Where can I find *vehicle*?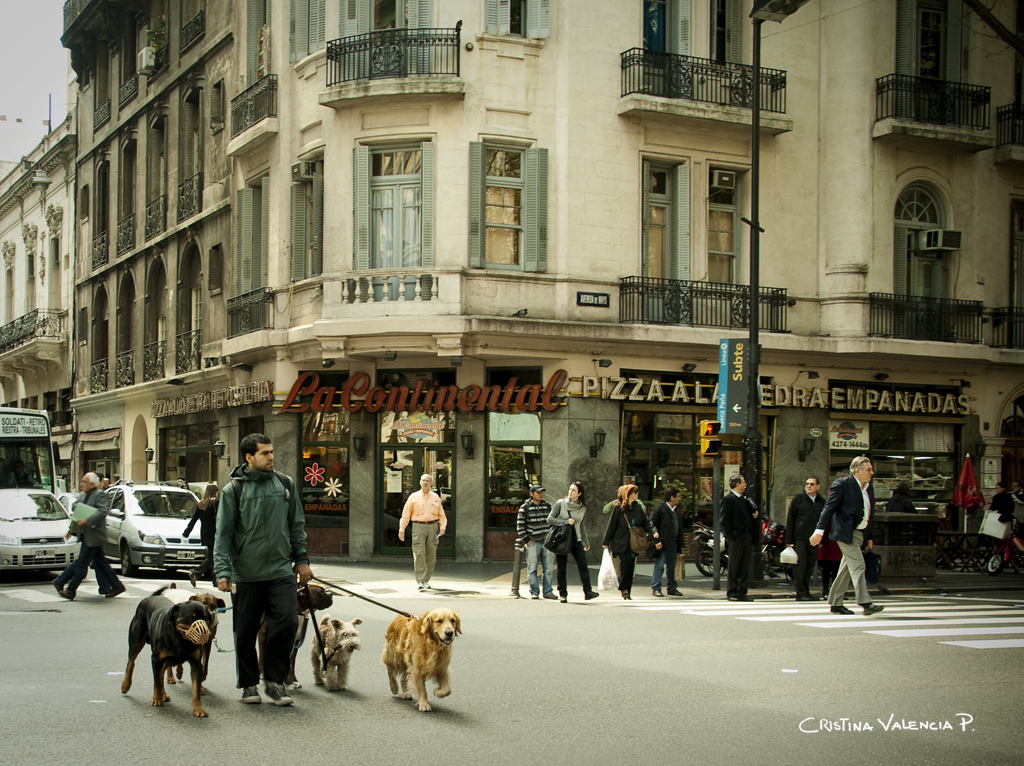
You can find it at (0,488,82,572).
